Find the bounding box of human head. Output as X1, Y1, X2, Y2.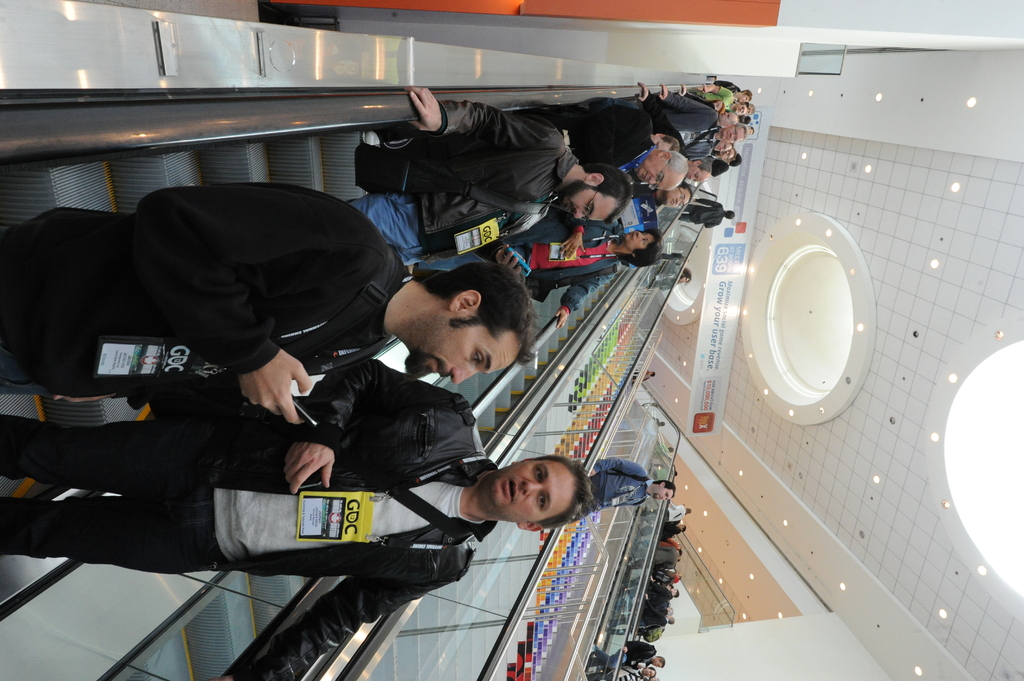
623, 228, 664, 264.
